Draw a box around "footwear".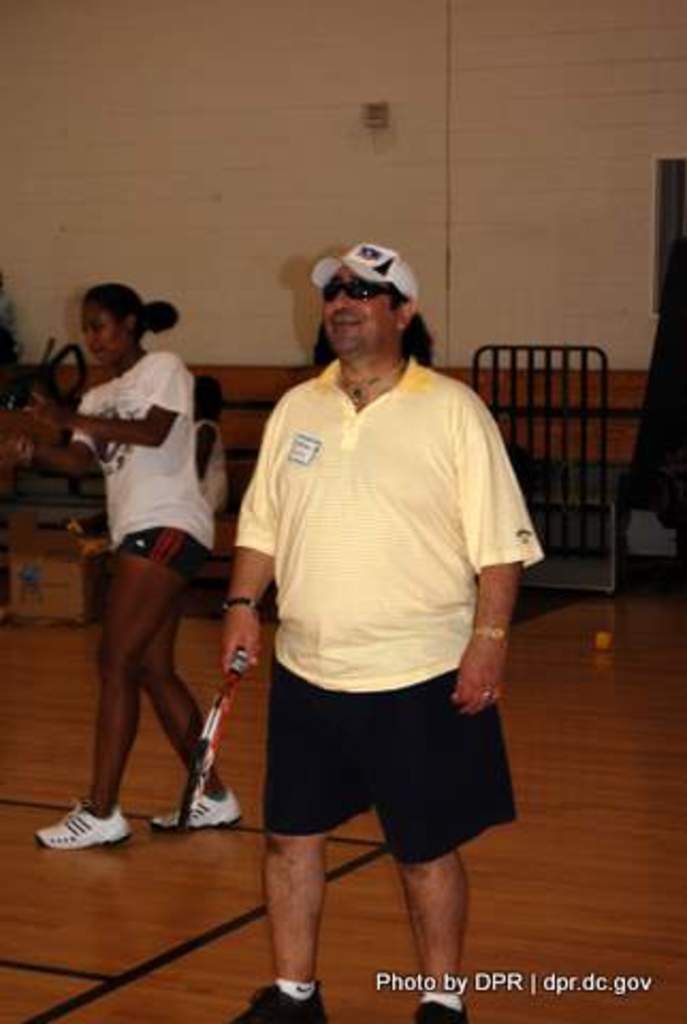
418/1007/467/1022.
